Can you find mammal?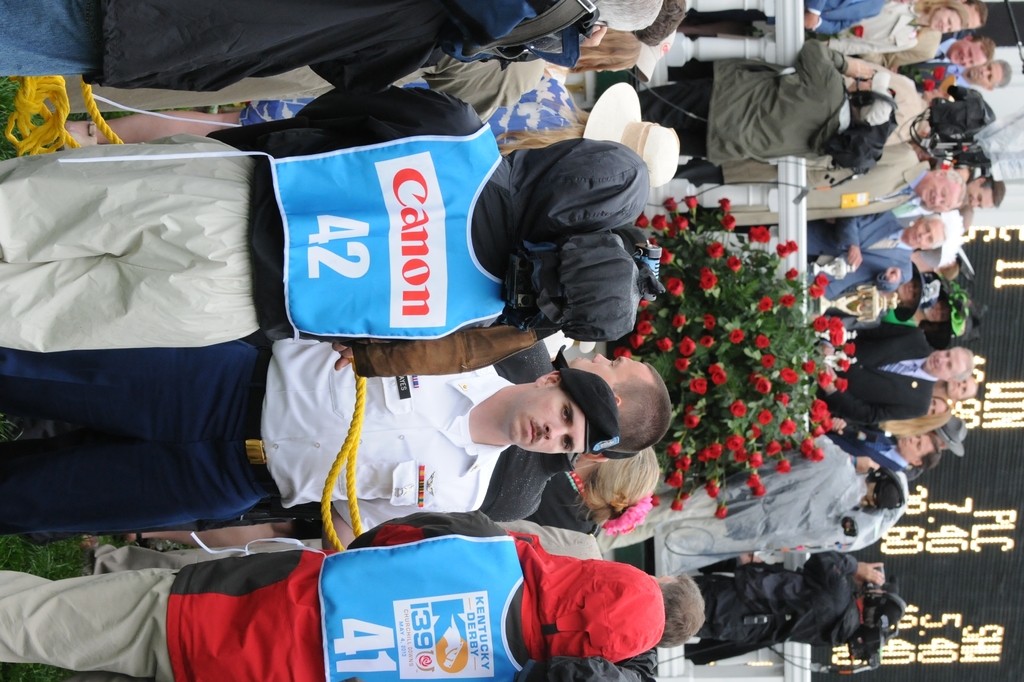
Yes, bounding box: box(701, 30, 888, 172).
